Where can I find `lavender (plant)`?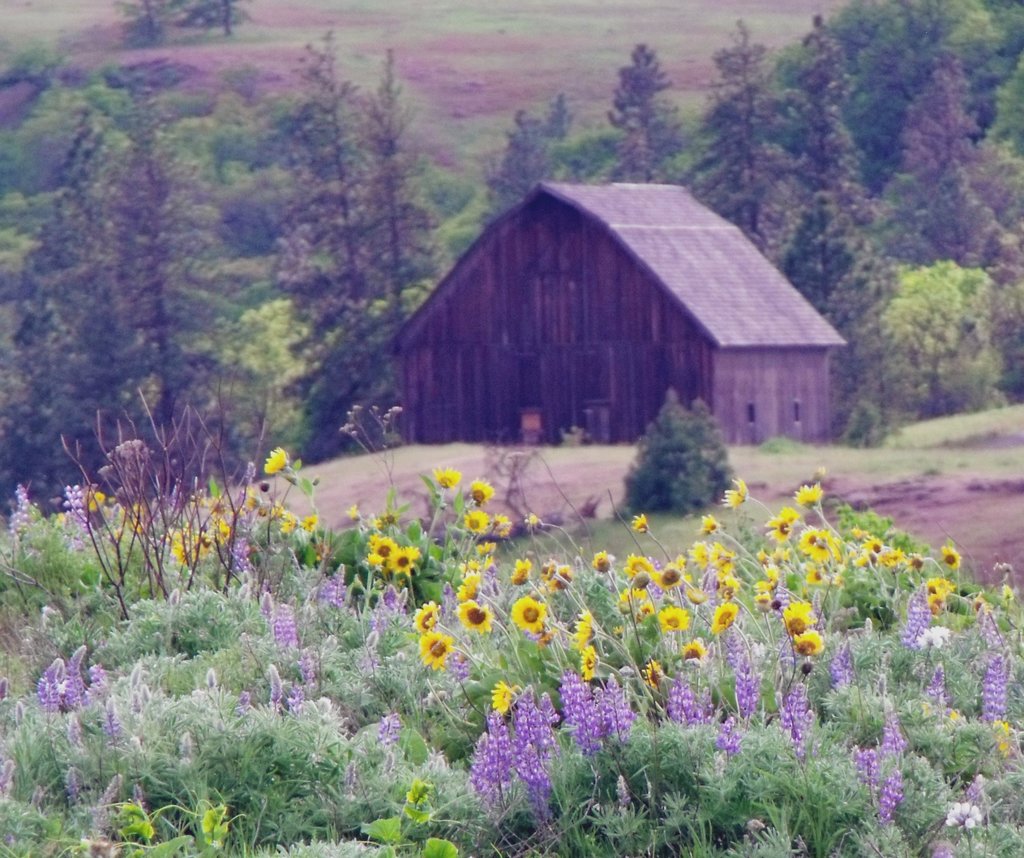
You can find it at x1=474 y1=685 x2=552 y2=822.
